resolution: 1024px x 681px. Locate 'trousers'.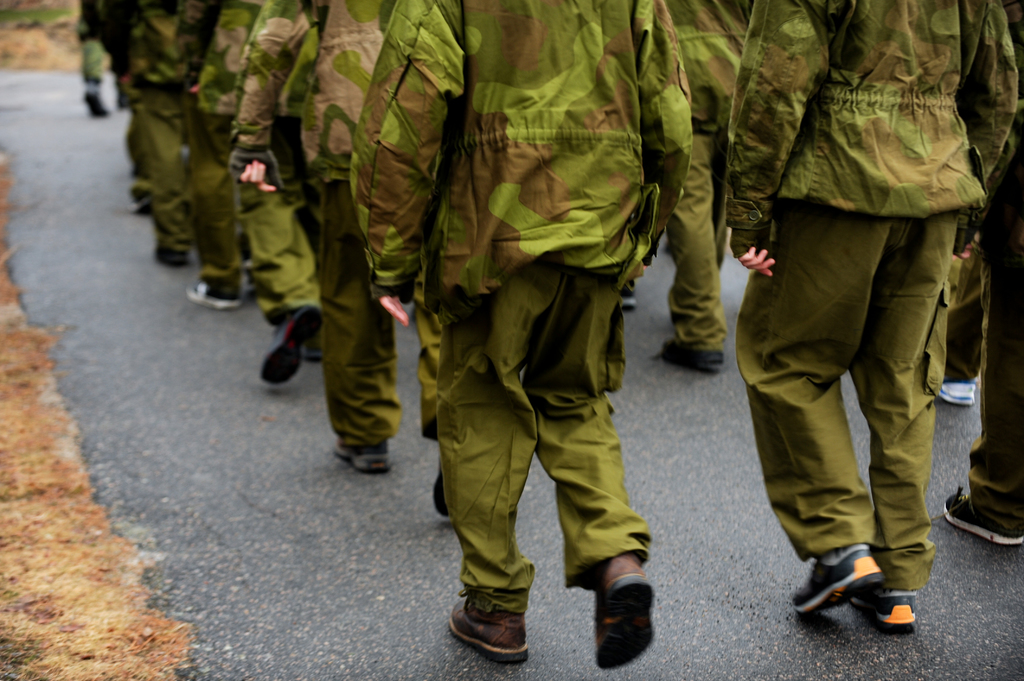
bbox=(424, 314, 659, 607).
